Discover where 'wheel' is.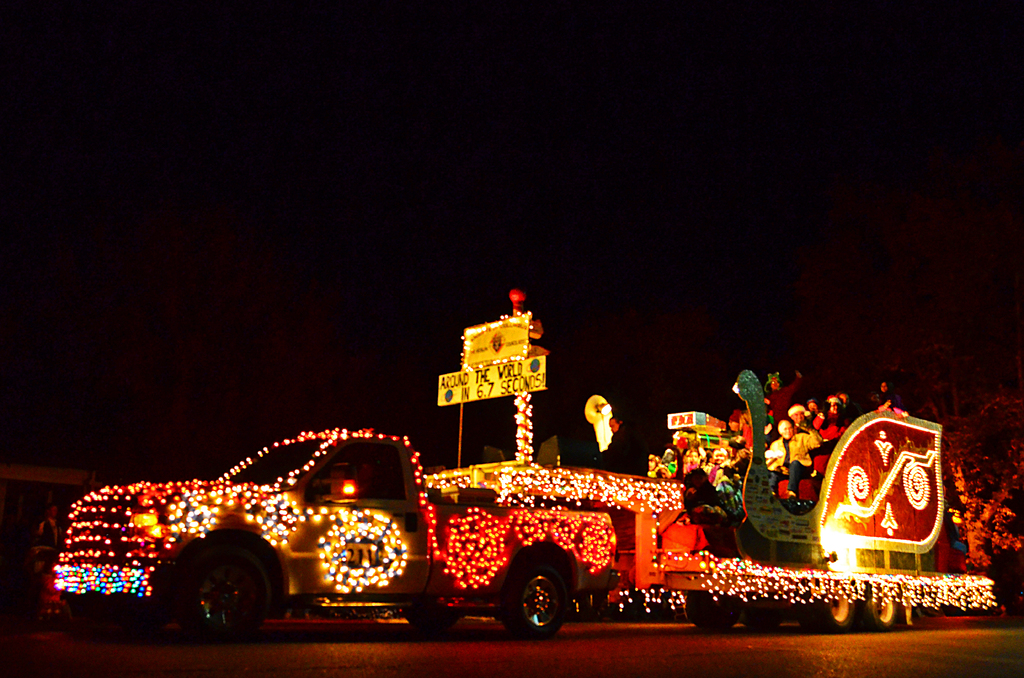
Discovered at 402 606 462 629.
